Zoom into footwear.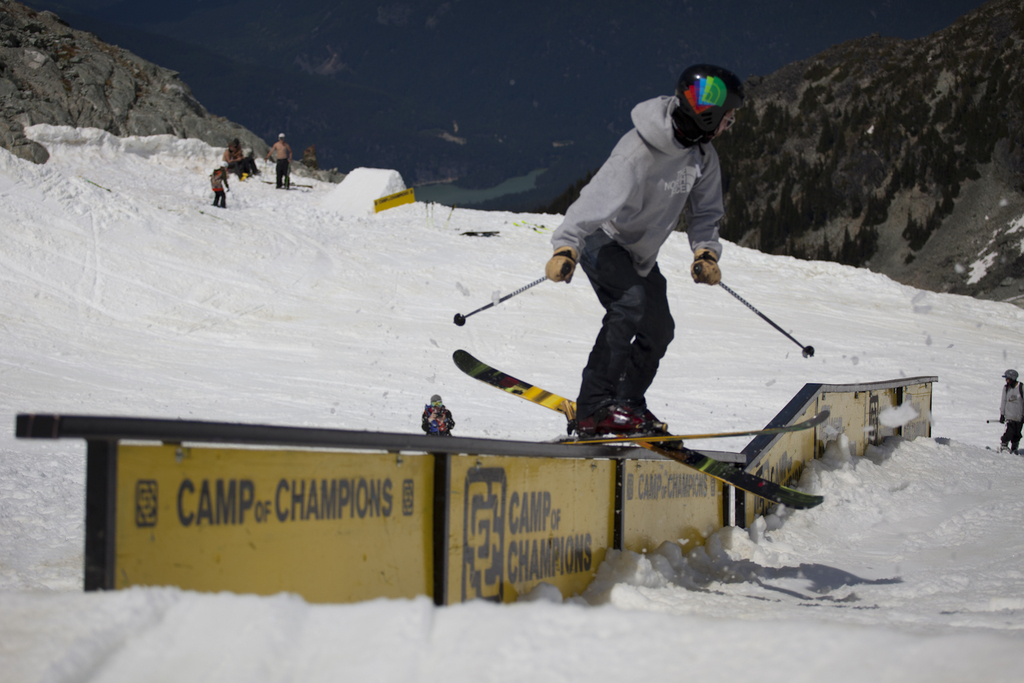
Zoom target: detection(576, 395, 649, 436).
